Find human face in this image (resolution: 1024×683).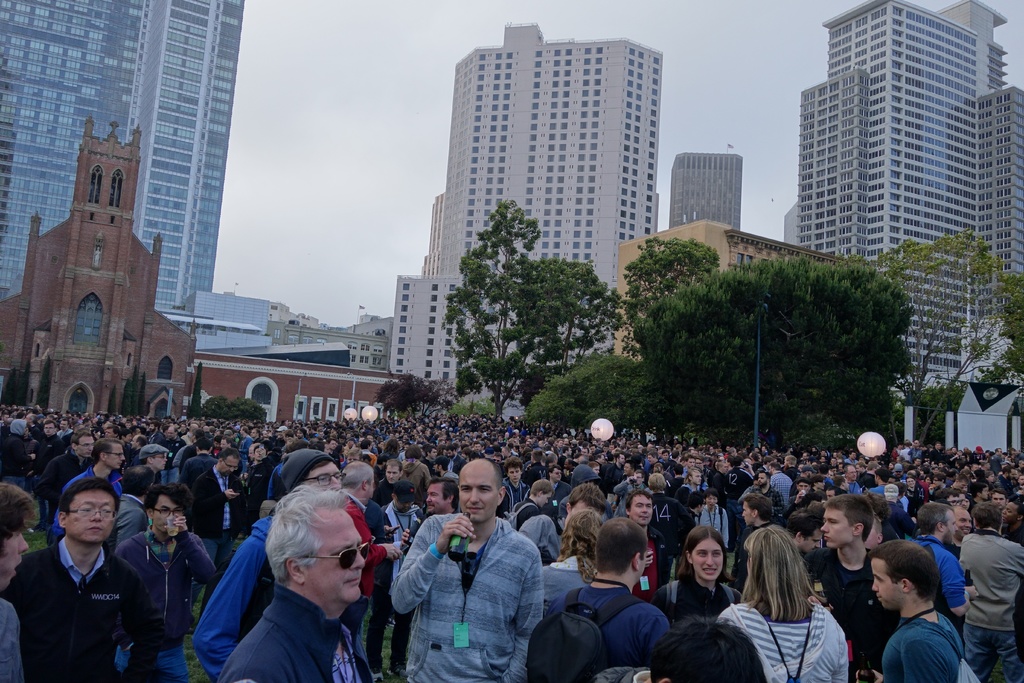
left=348, top=456, right=360, bottom=463.
